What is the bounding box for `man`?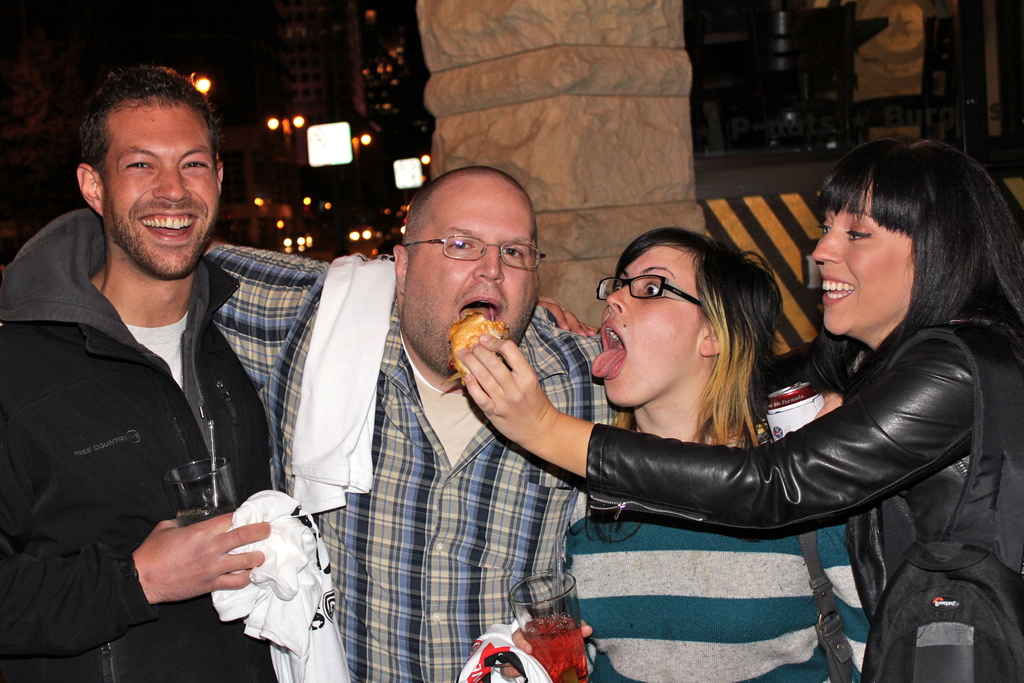
bbox=(8, 68, 328, 676).
